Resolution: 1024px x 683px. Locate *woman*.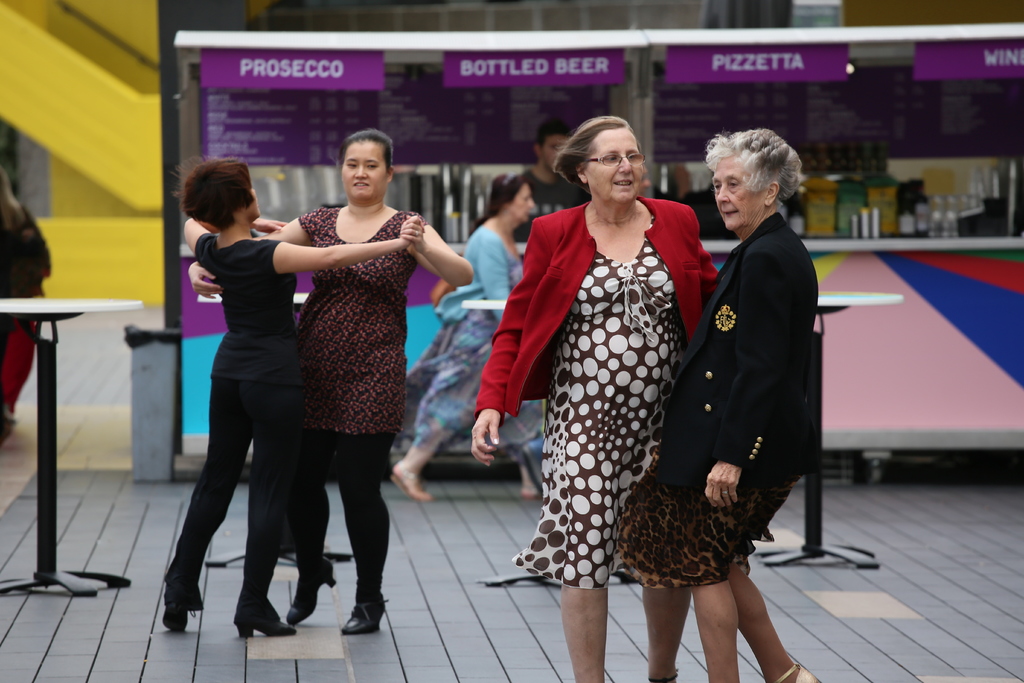
[156,154,422,642].
